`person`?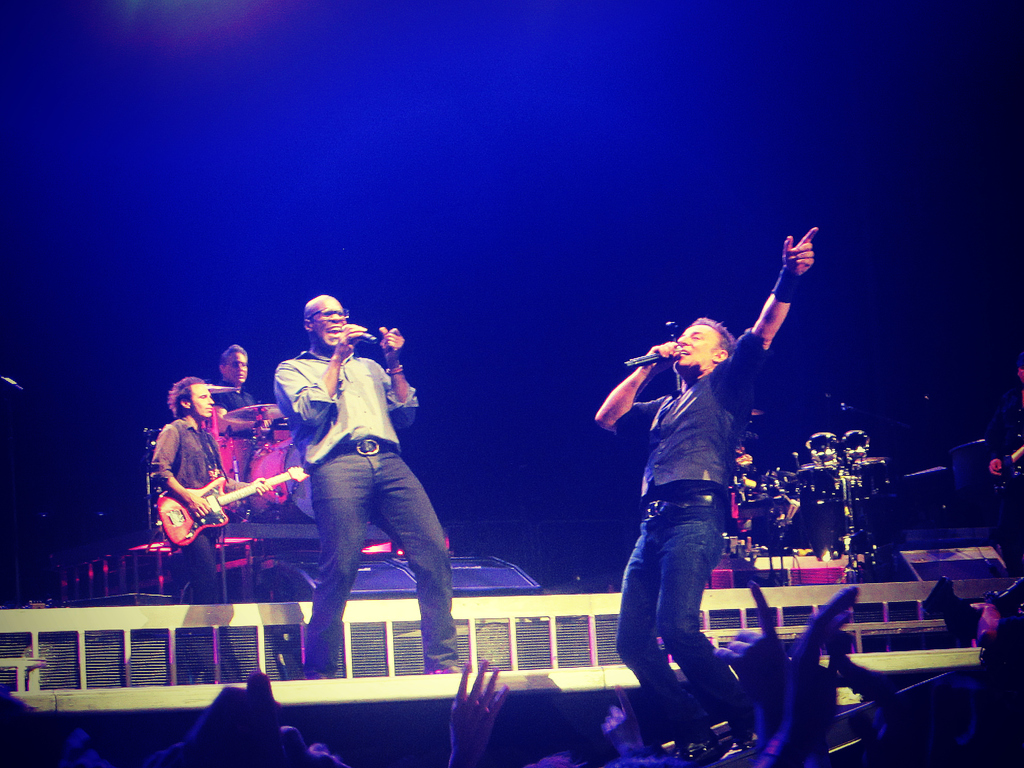
595,225,819,749
